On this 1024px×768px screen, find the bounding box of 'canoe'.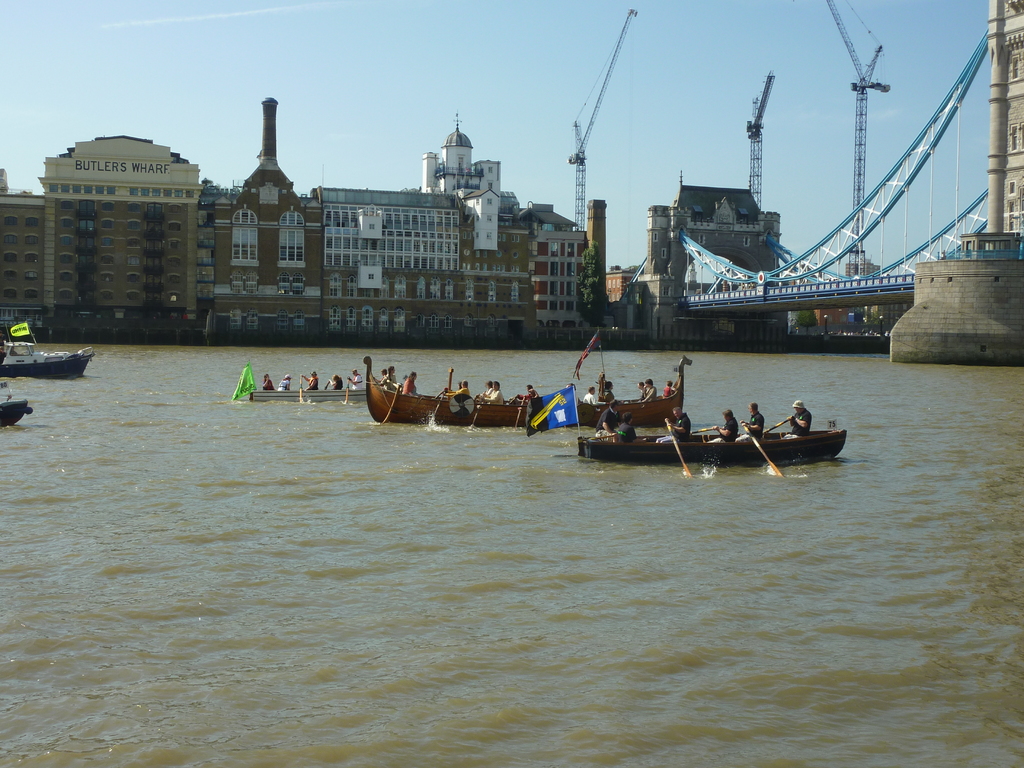
Bounding box: [374,367,555,441].
